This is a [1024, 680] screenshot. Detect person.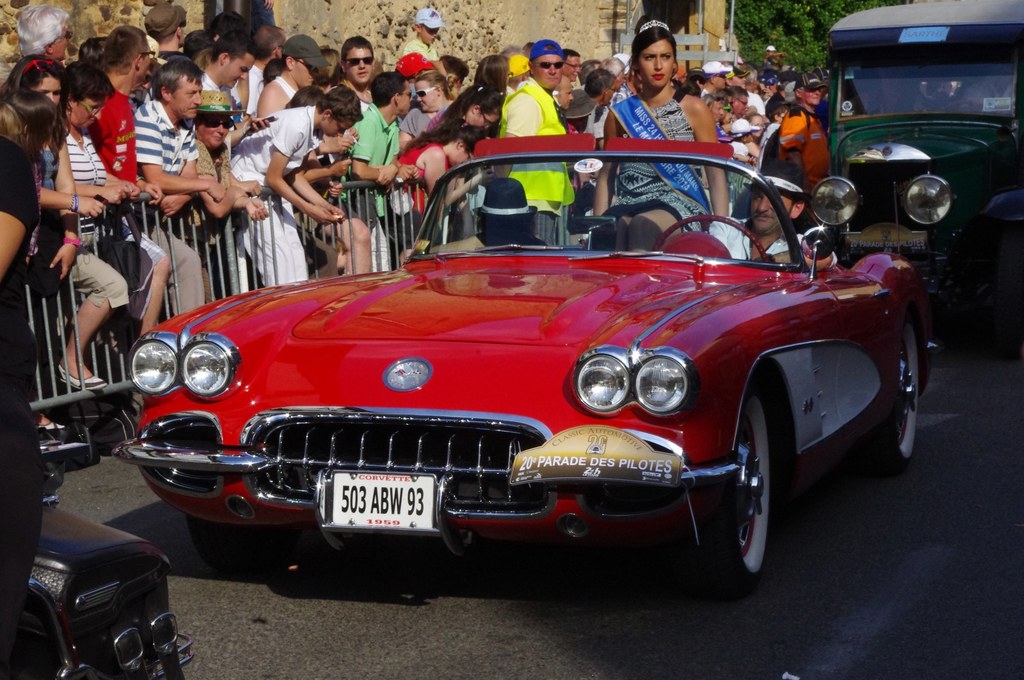
{"left": 396, "top": 62, "right": 469, "bottom": 142}.
